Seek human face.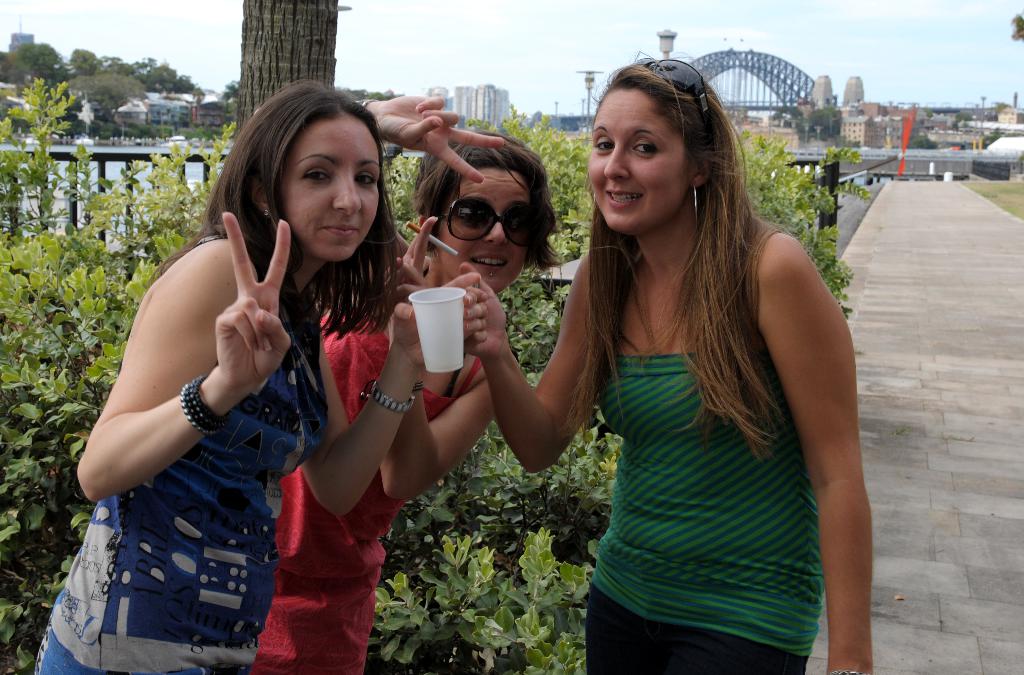
(x1=438, y1=169, x2=531, y2=295).
